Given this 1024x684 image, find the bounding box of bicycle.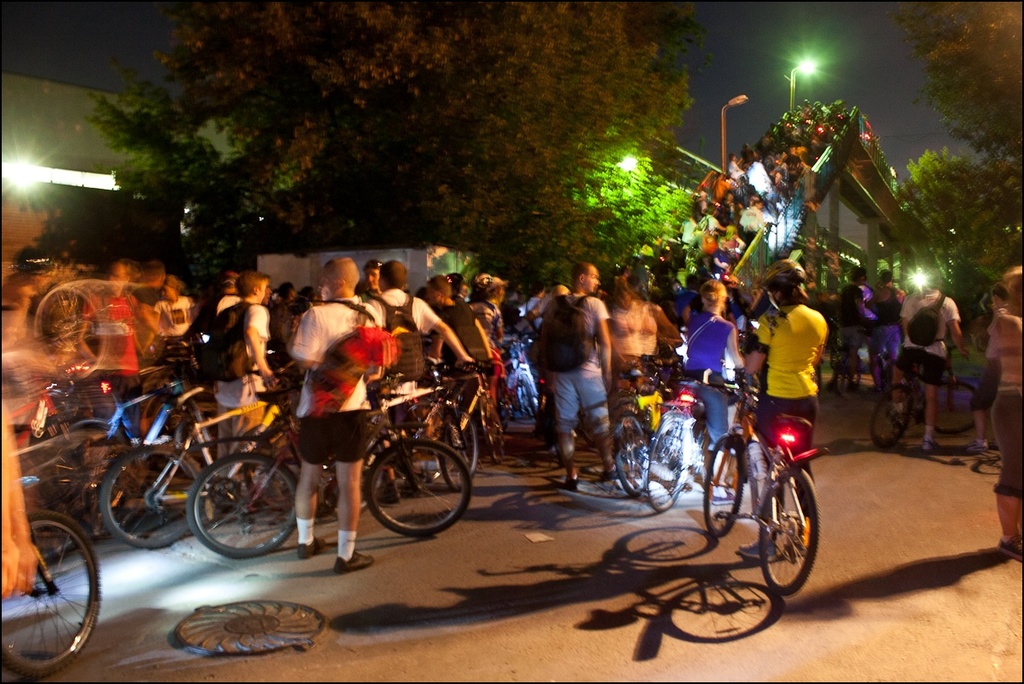
402,356,509,453.
